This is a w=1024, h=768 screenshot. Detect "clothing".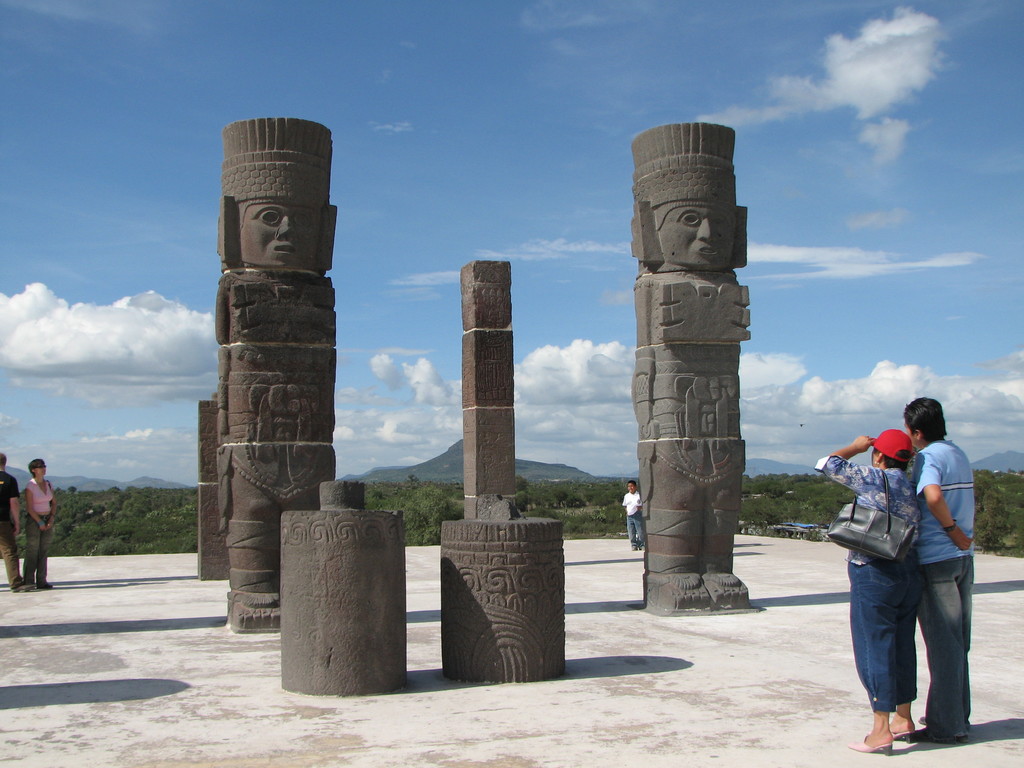
bbox(0, 470, 25, 522).
